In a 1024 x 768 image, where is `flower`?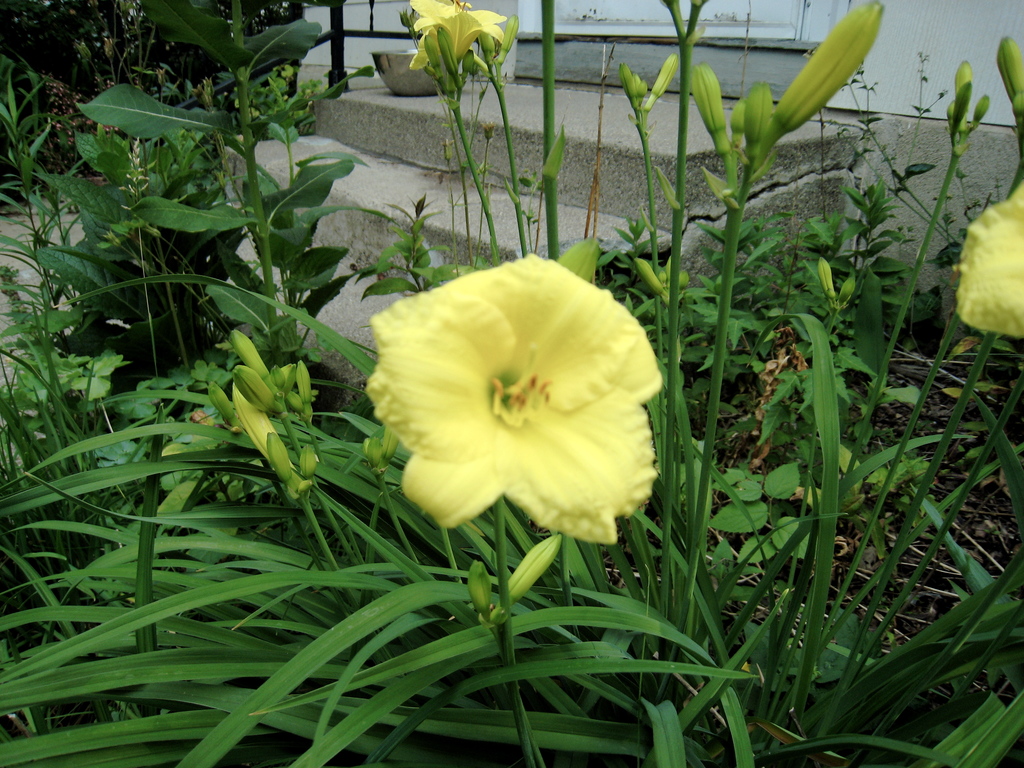
{"left": 367, "top": 252, "right": 667, "bottom": 544}.
